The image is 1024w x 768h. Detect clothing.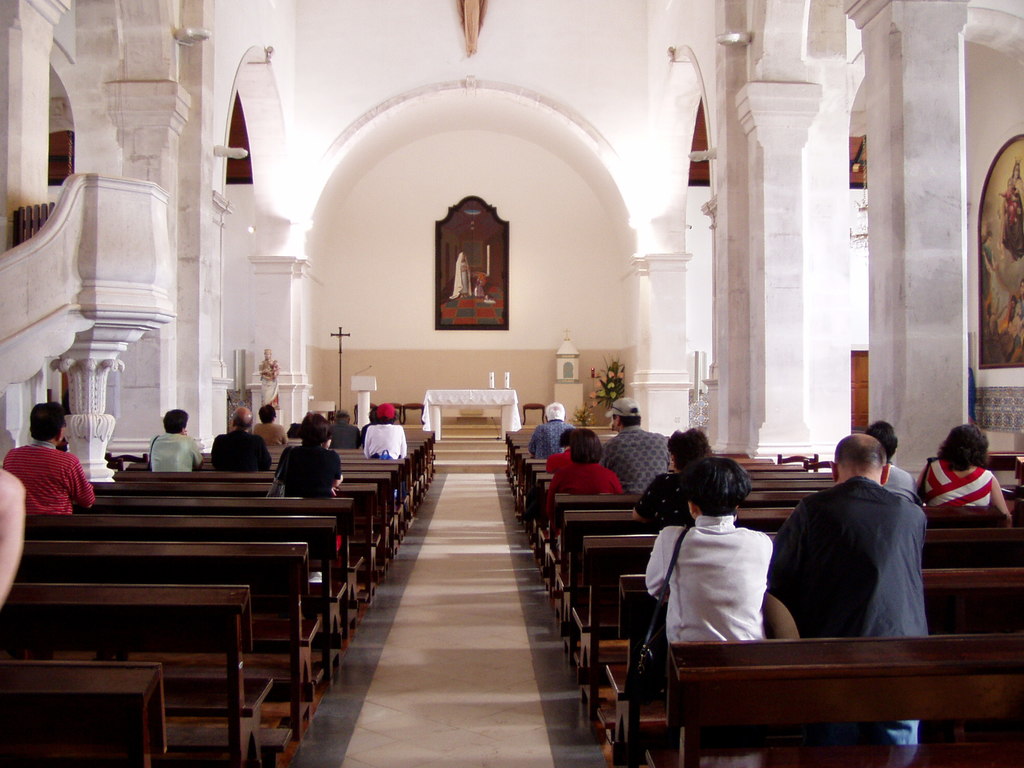
Detection: [x1=915, y1=452, x2=1003, y2=515].
